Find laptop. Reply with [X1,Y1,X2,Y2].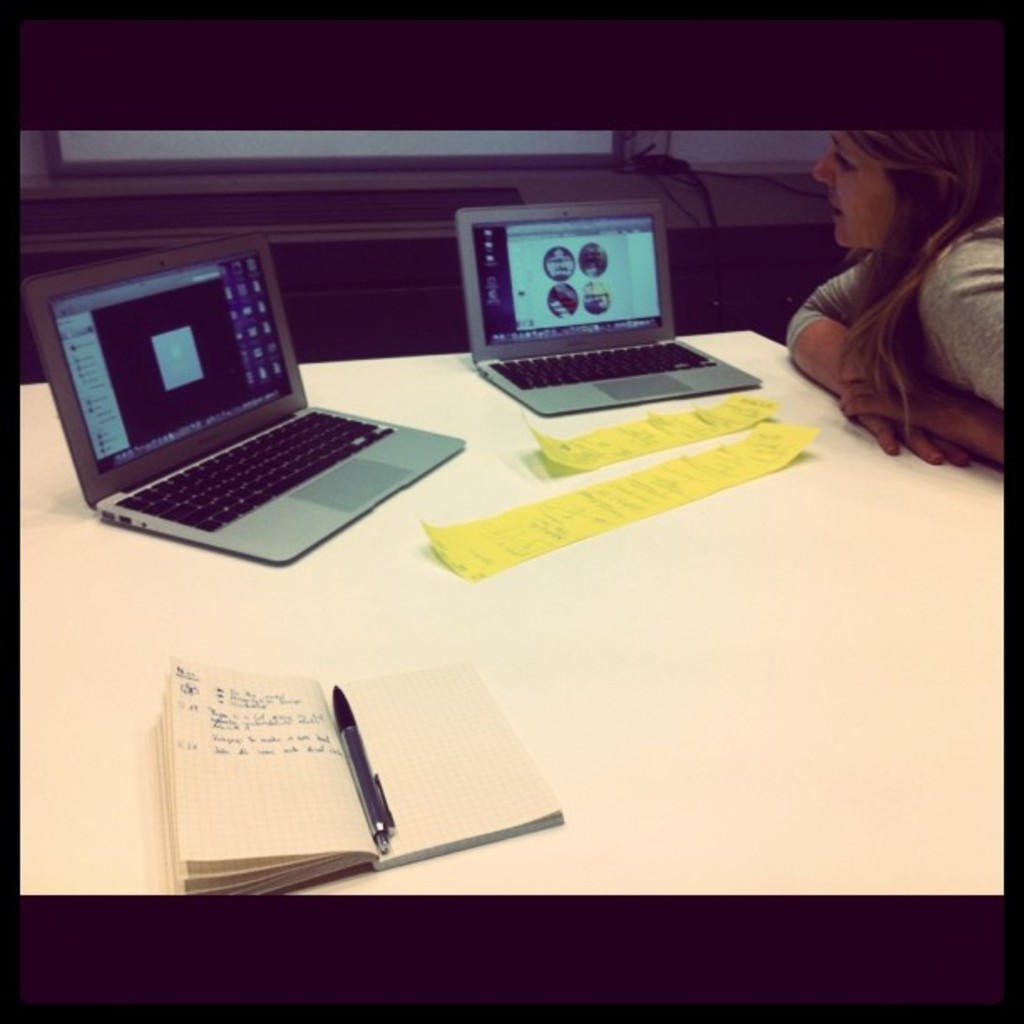
[28,223,472,579].
